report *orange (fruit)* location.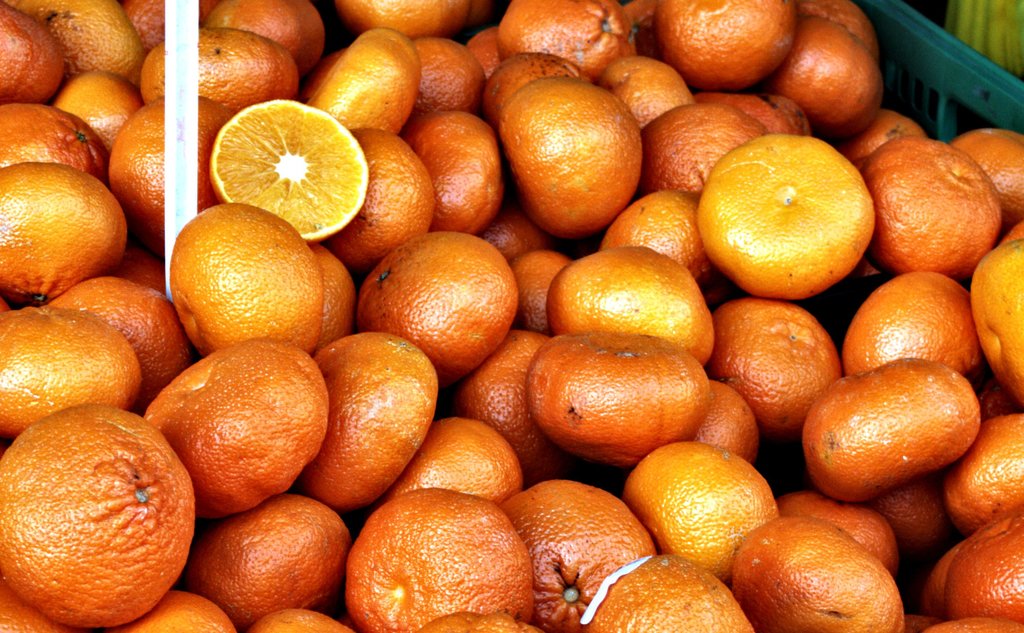
Report: rect(802, 361, 975, 496).
